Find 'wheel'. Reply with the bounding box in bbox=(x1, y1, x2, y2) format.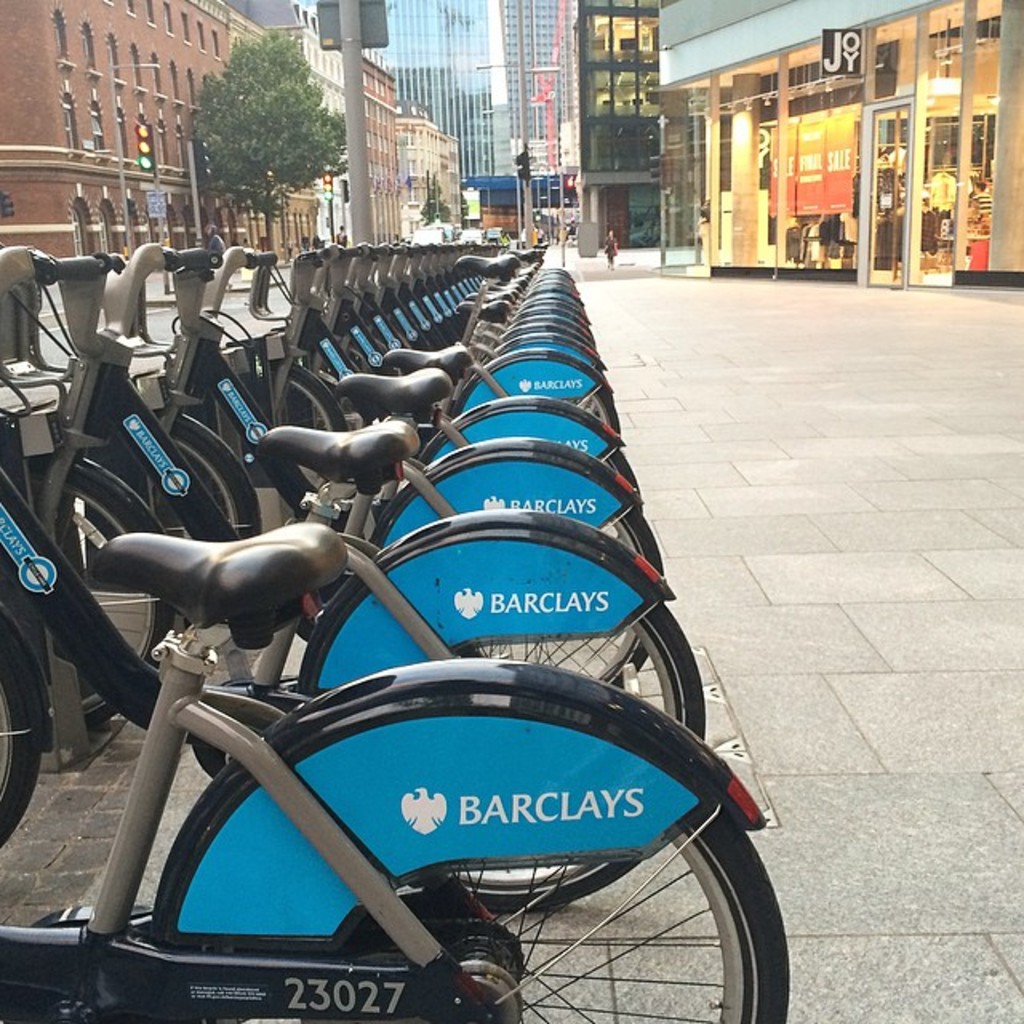
bbox=(0, 613, 42, 854).
